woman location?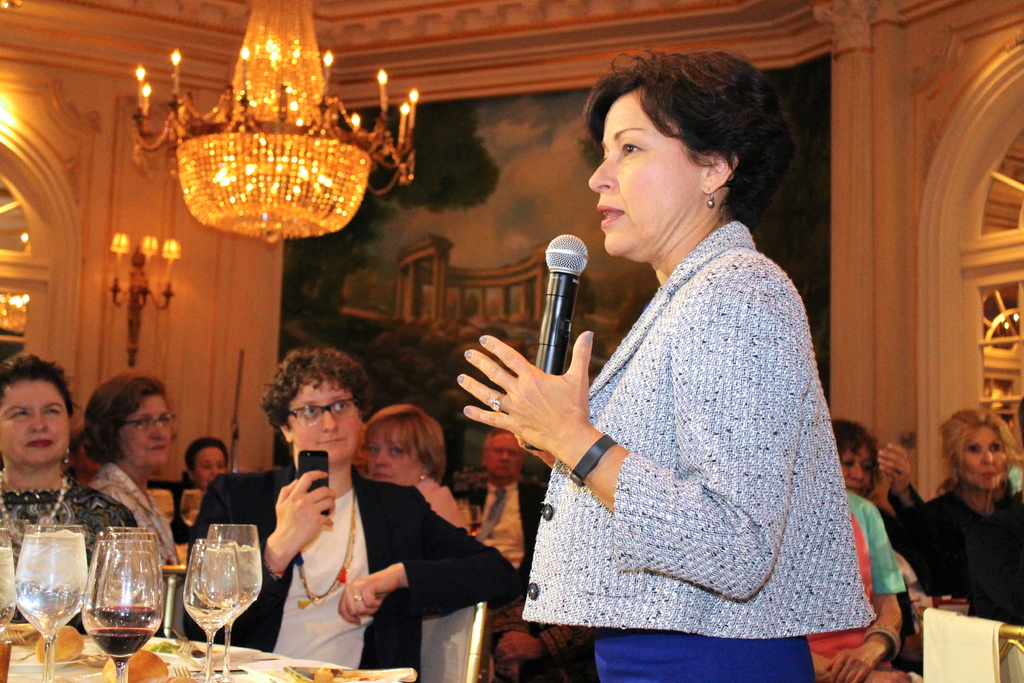
detection(75, 367, 182, 645)
